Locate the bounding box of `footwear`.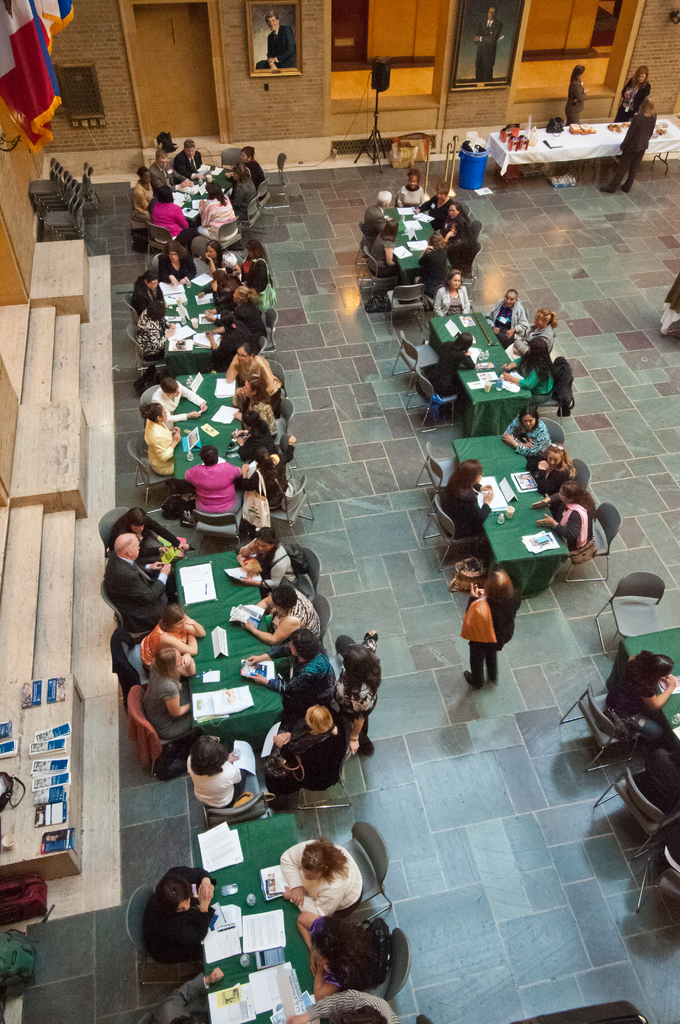
Bounding box: {"x1": 600, "y1": 186, "x2": 616, "y2": 193}.
